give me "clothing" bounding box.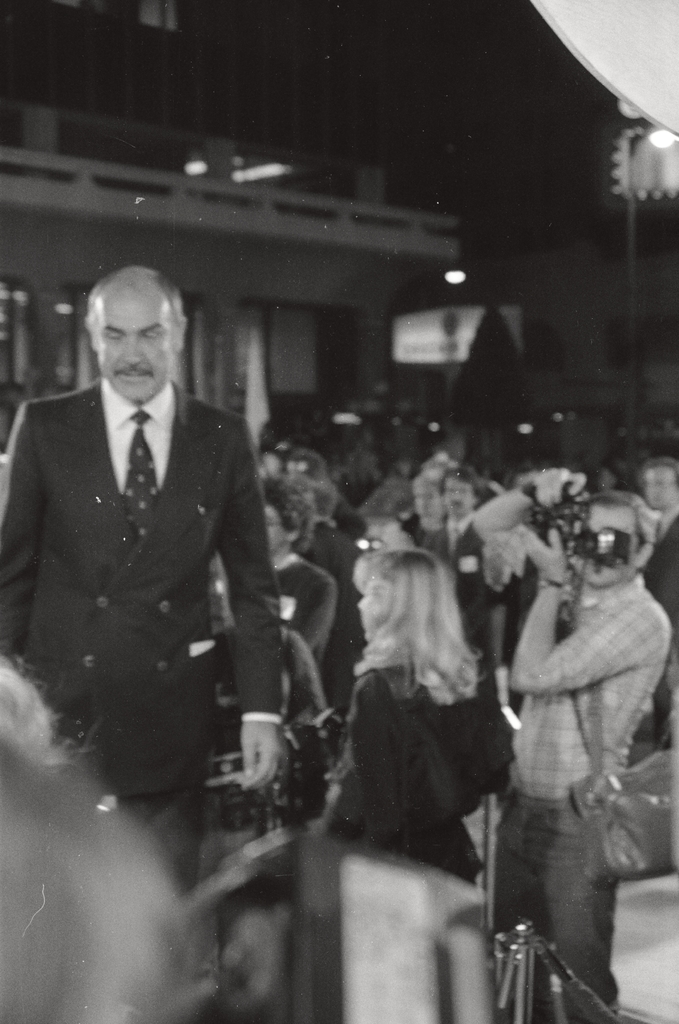
<region>517, 579, 678, 1023</region>.
